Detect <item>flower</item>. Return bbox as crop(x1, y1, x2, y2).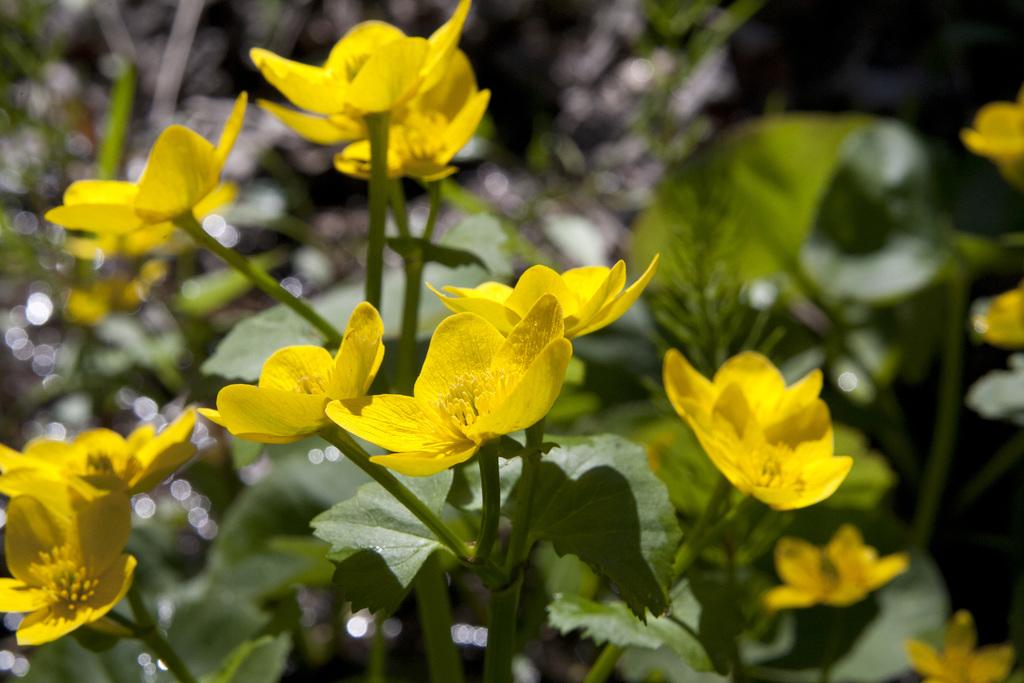
crop(200, 299, 387, 450).
